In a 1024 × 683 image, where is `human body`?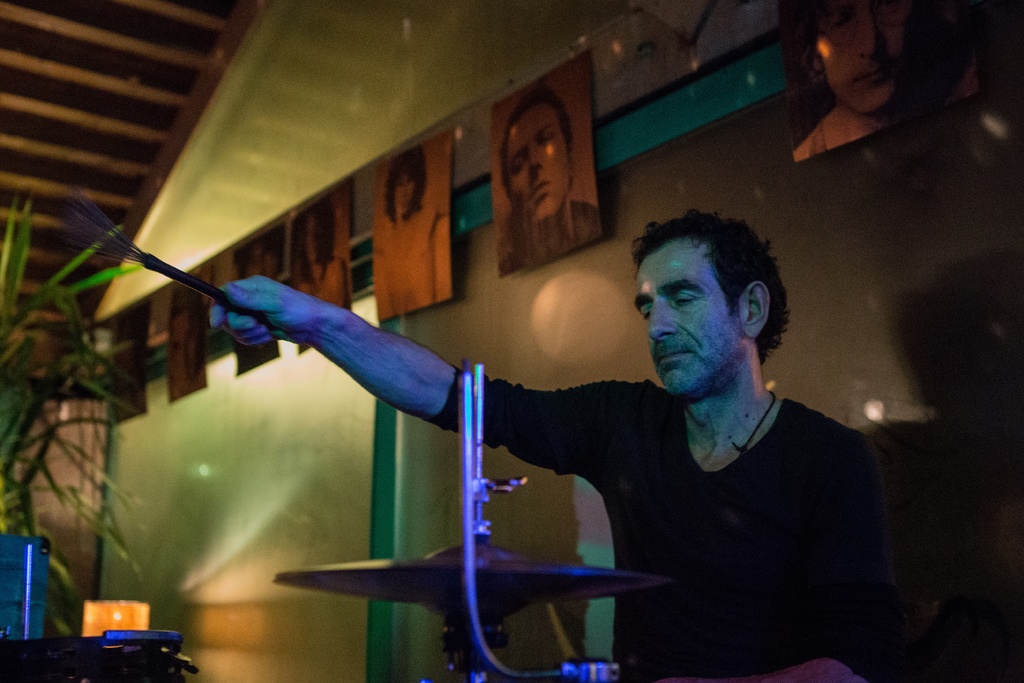
x1=791 y1=89 x2=979 y2=161.
